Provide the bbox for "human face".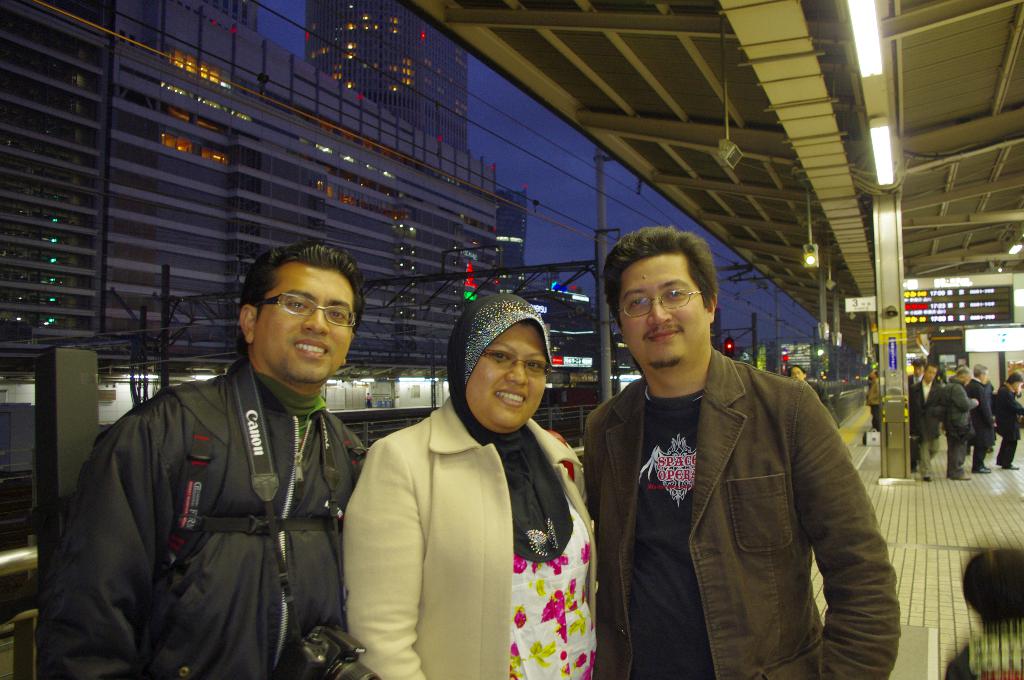
[255, 270, 351, 382].
